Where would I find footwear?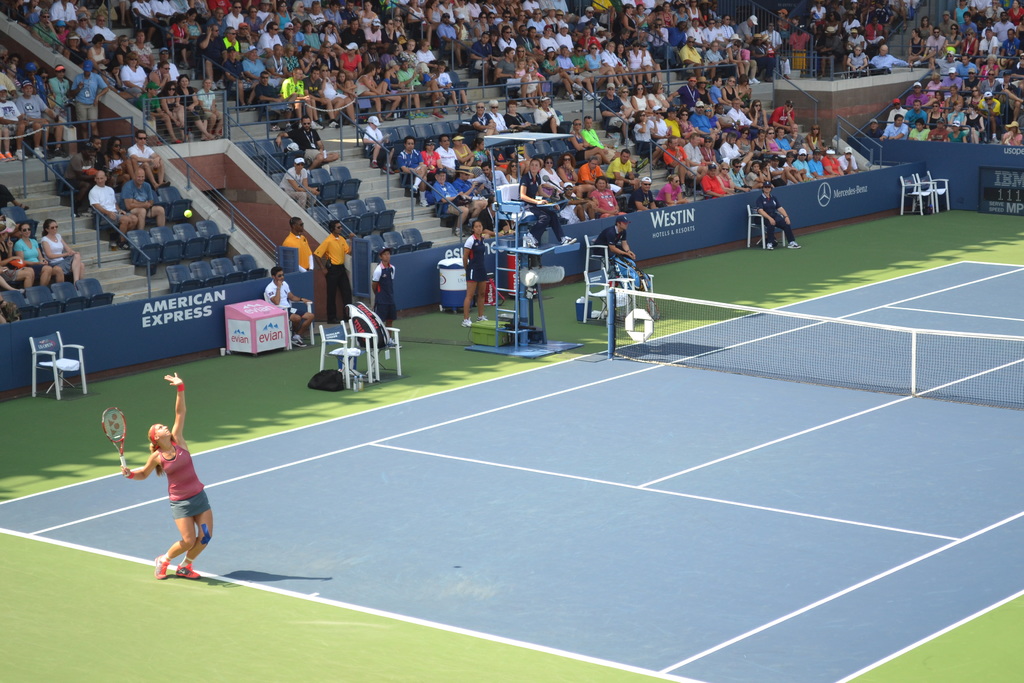
At locate(387, 340, 399, 349).
